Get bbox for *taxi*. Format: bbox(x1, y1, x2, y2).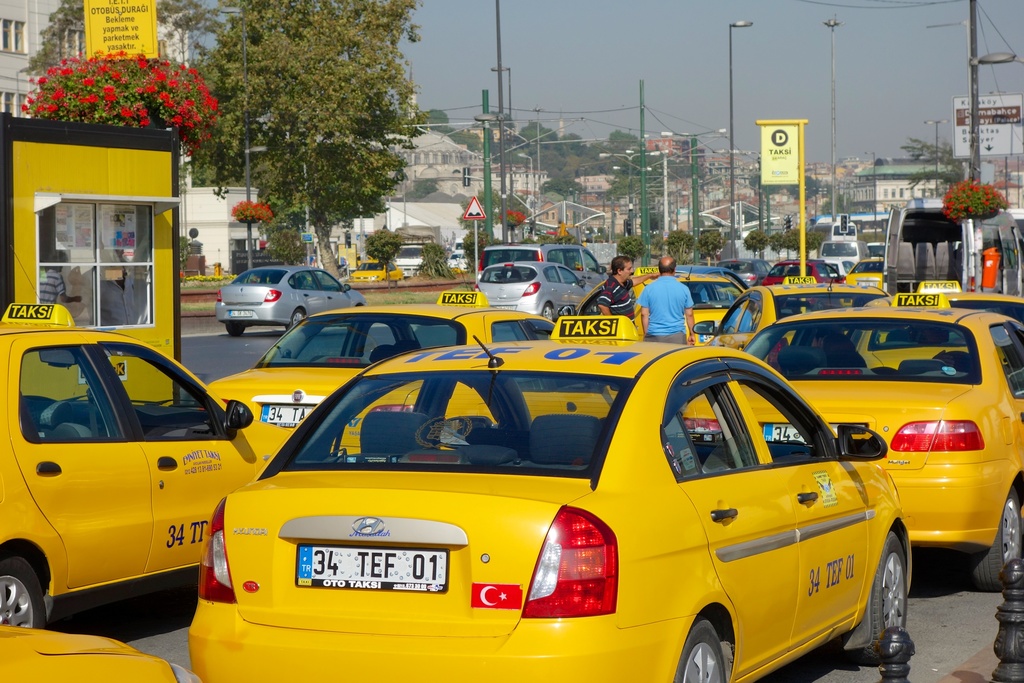
bbox(867, 281, 1023, 327).
